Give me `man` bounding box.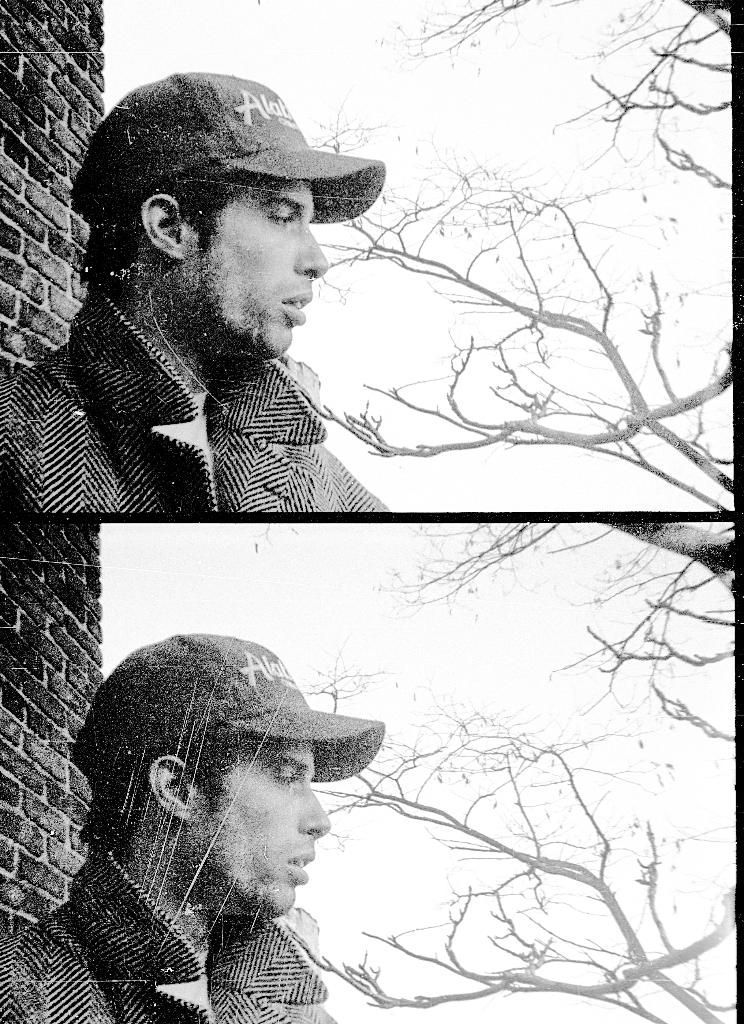
locate(0, 74, 388, 513).
